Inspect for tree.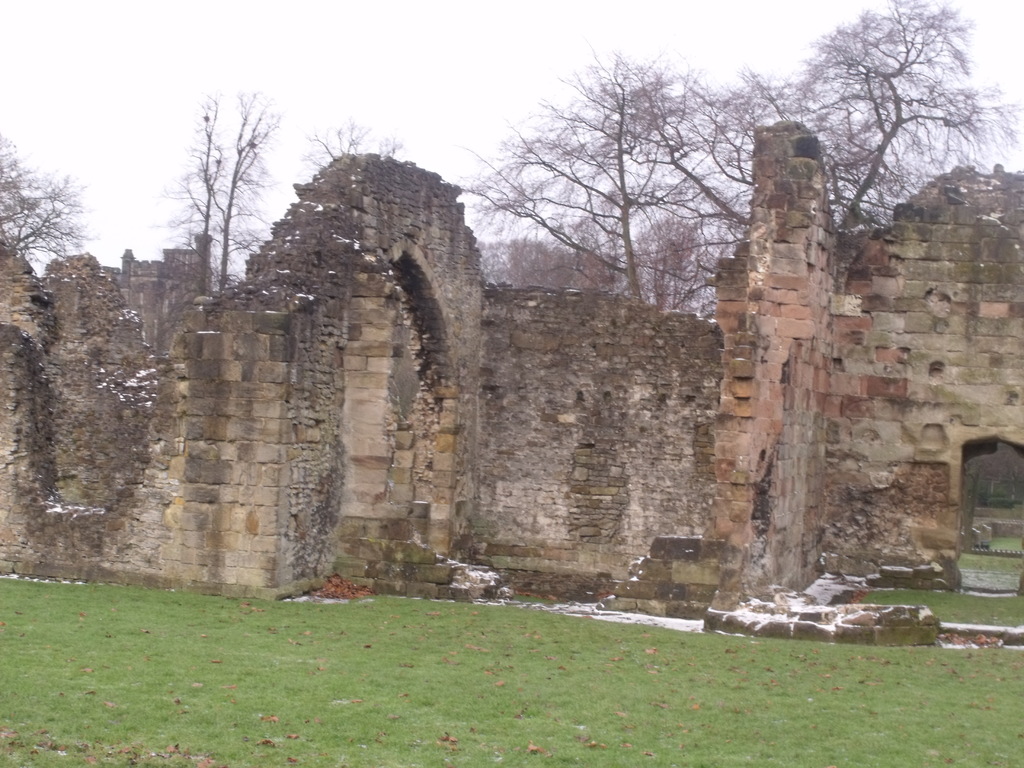
Inspection: crop(479, 236, 620, 299).
